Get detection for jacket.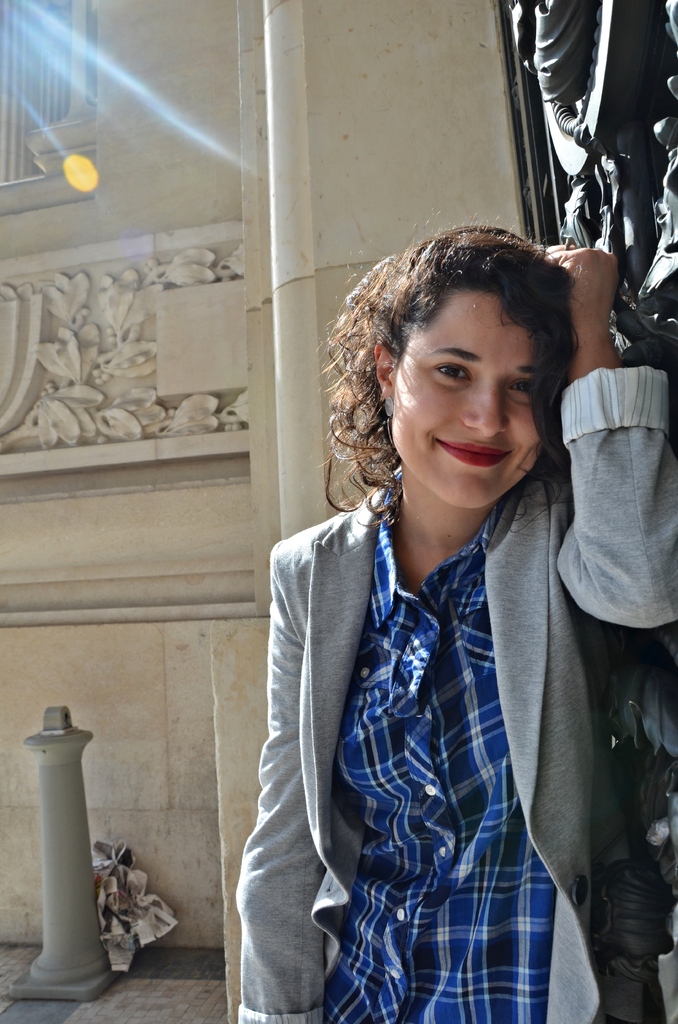
Detection: locate(234, 367, 677, 1023).
